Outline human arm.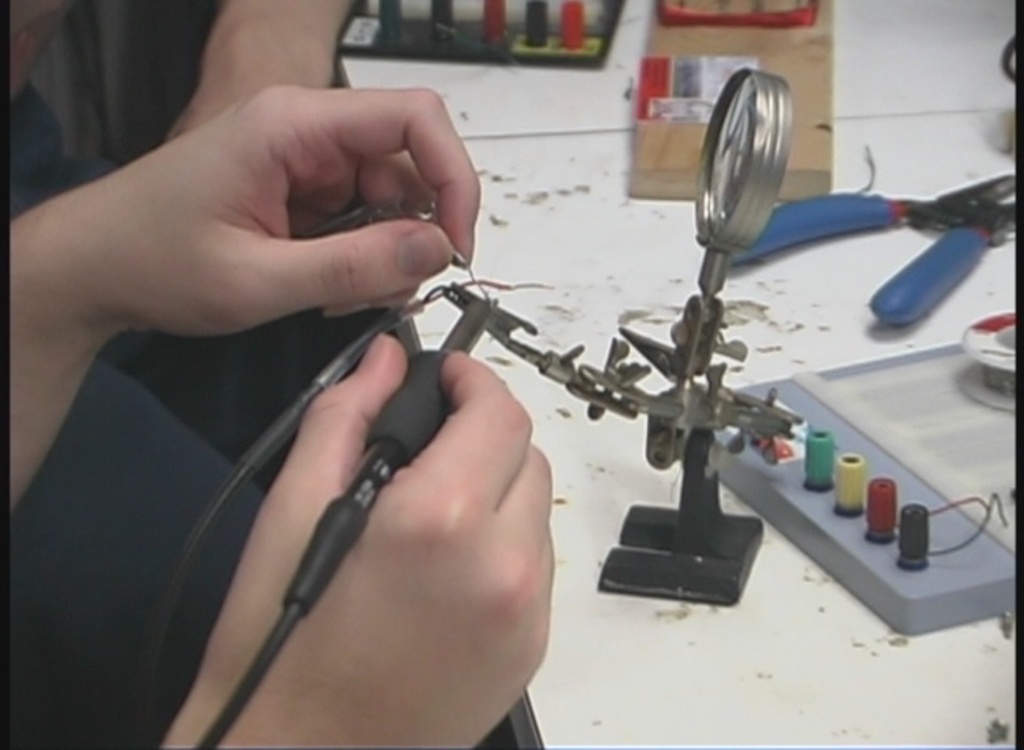
Outline: x1=163 y1=0 x2=353 y2=144.
